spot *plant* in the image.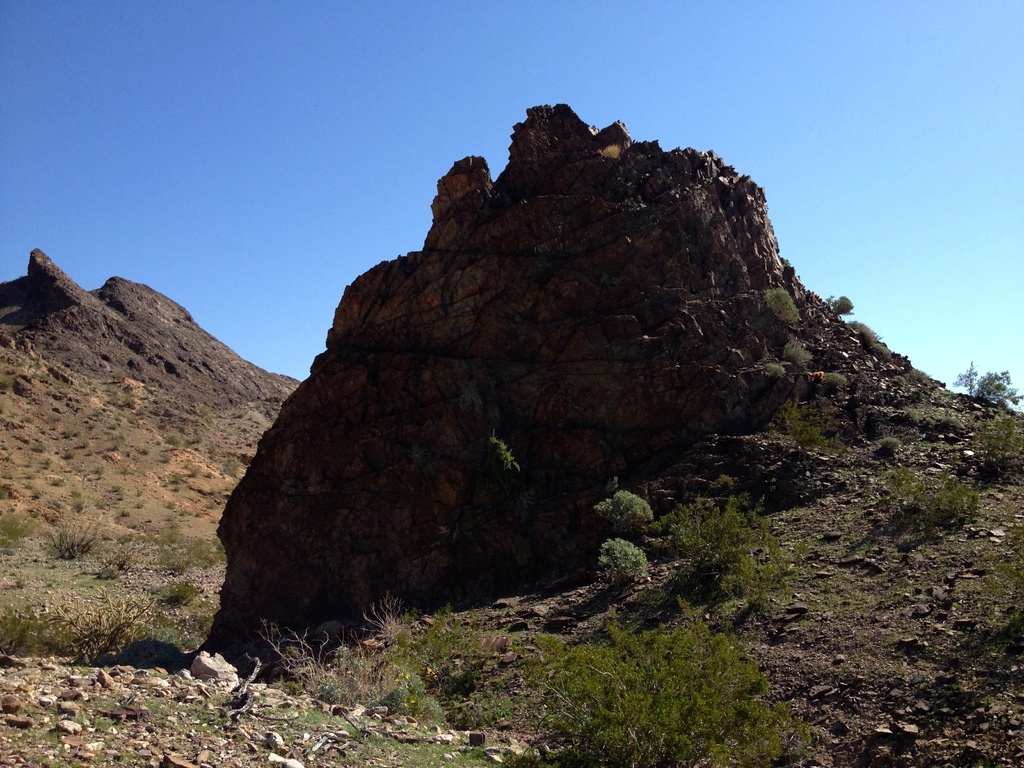
*plant* found at 111:365:125:379.
